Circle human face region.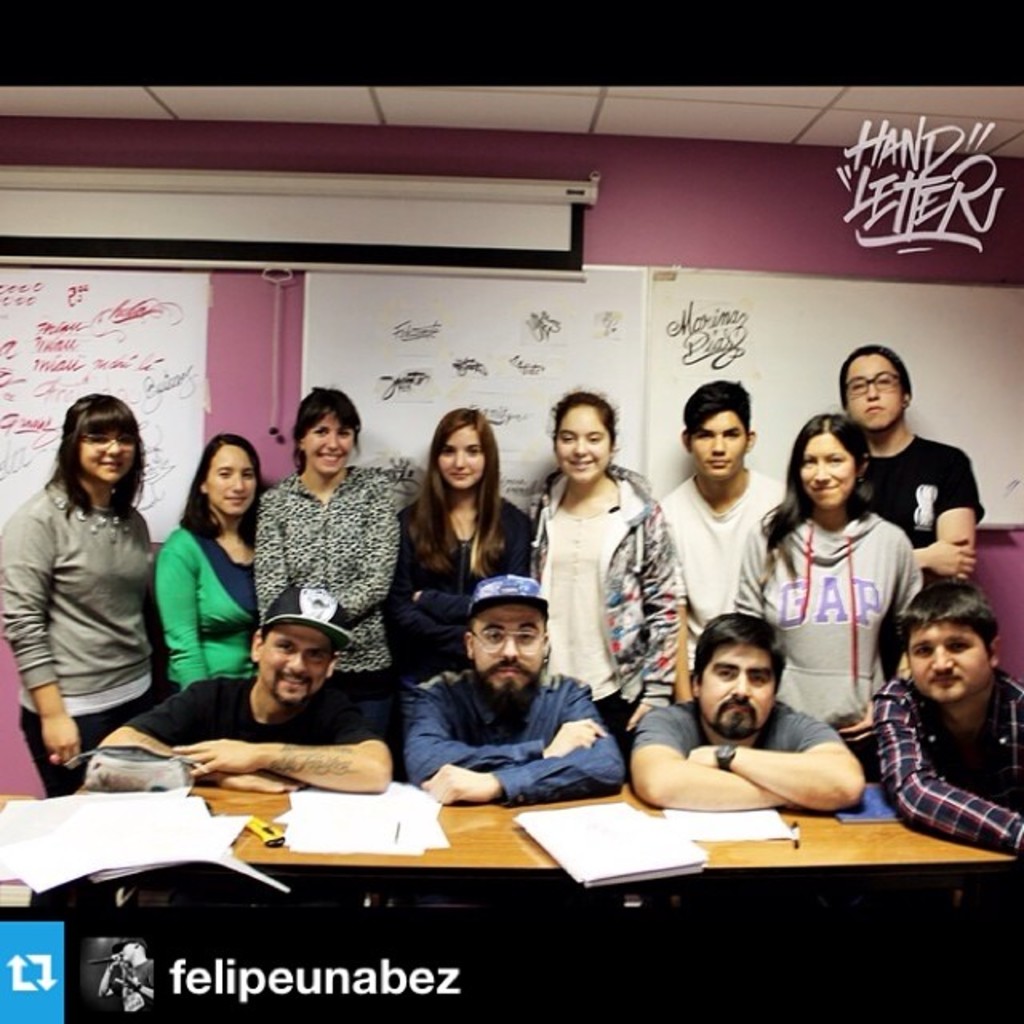
Region: (x1=702, y1=648, x2=776, y2=733).
